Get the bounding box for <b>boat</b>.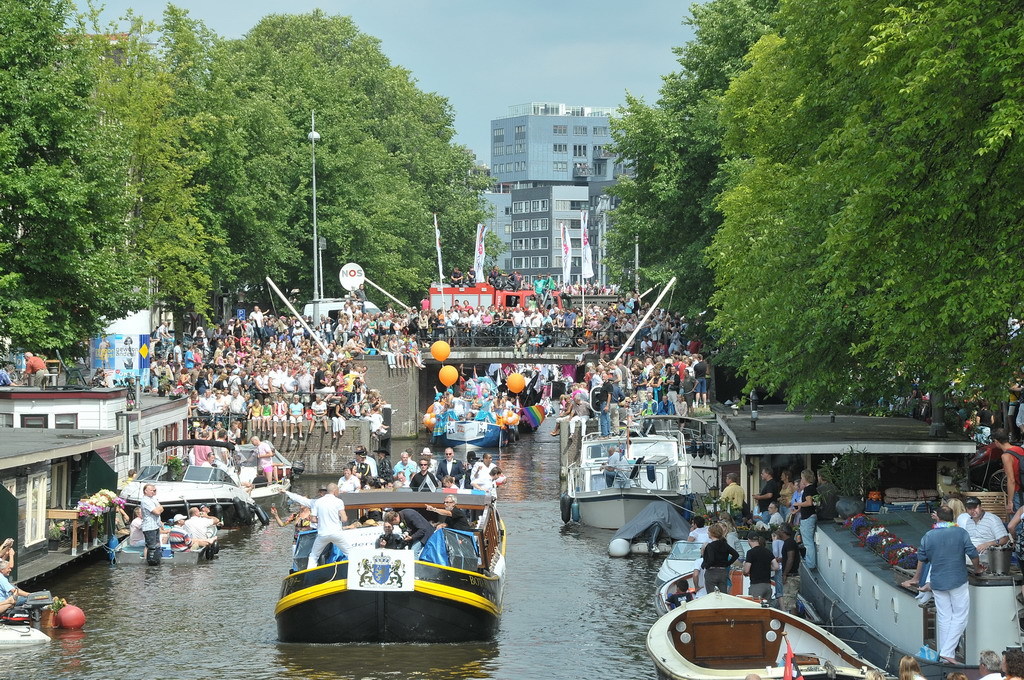
{"x1": 650, "y1": 533, "x2": 765, "y2": 614}.
